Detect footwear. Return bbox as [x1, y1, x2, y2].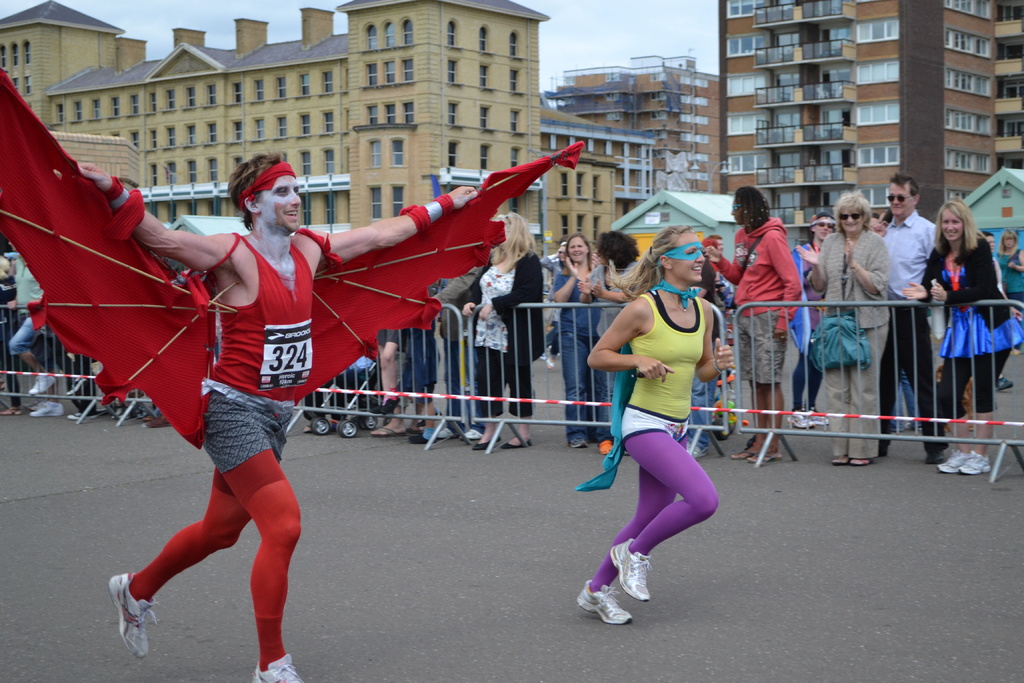
[461, 422, 488, 438].
